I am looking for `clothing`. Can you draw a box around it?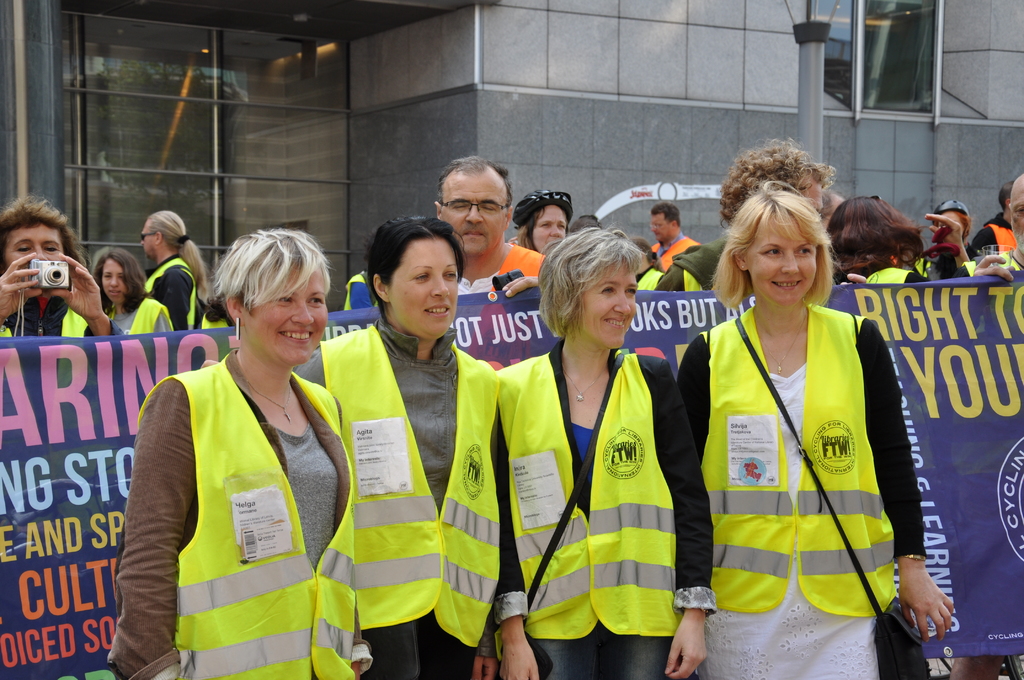
Sure, the bounding box is select_region(661, 230, 700, 268).
